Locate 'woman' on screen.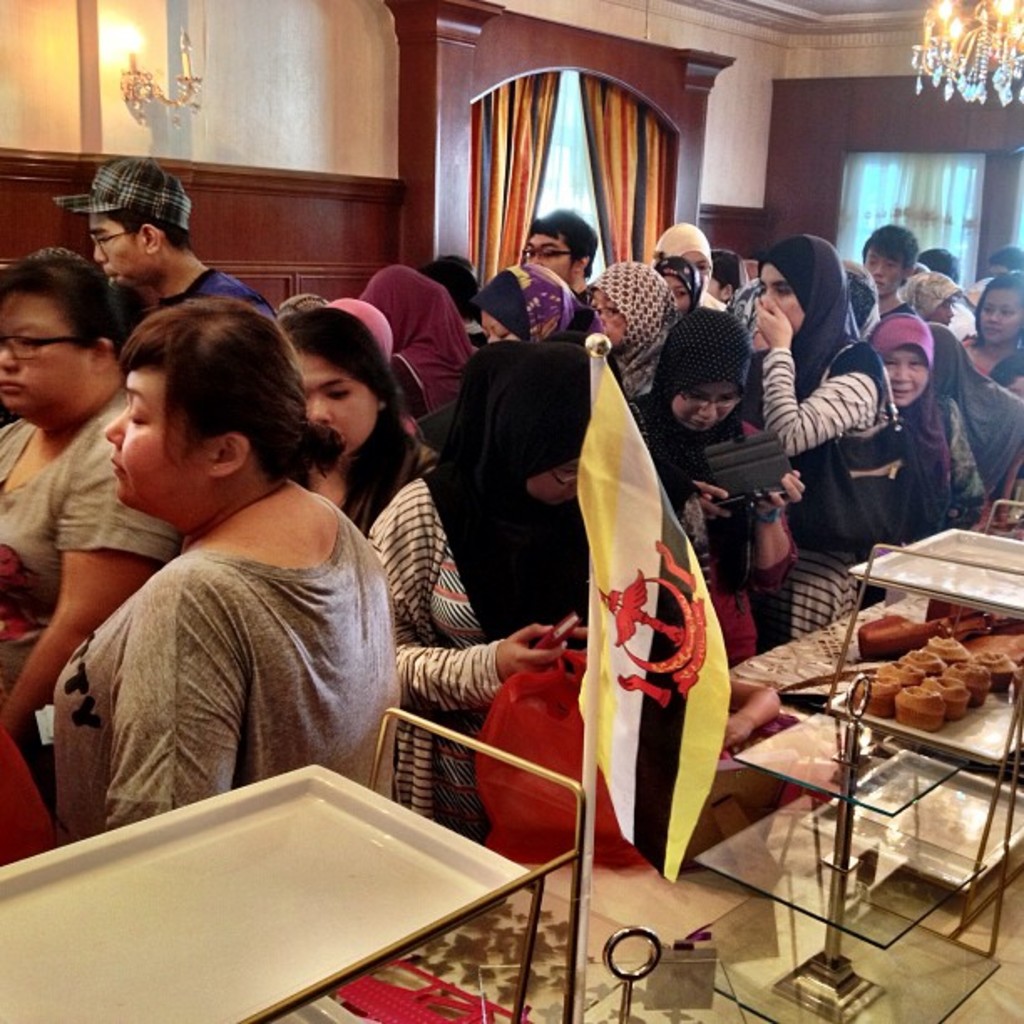
On screen at box=[363, 356, 656, 850].
